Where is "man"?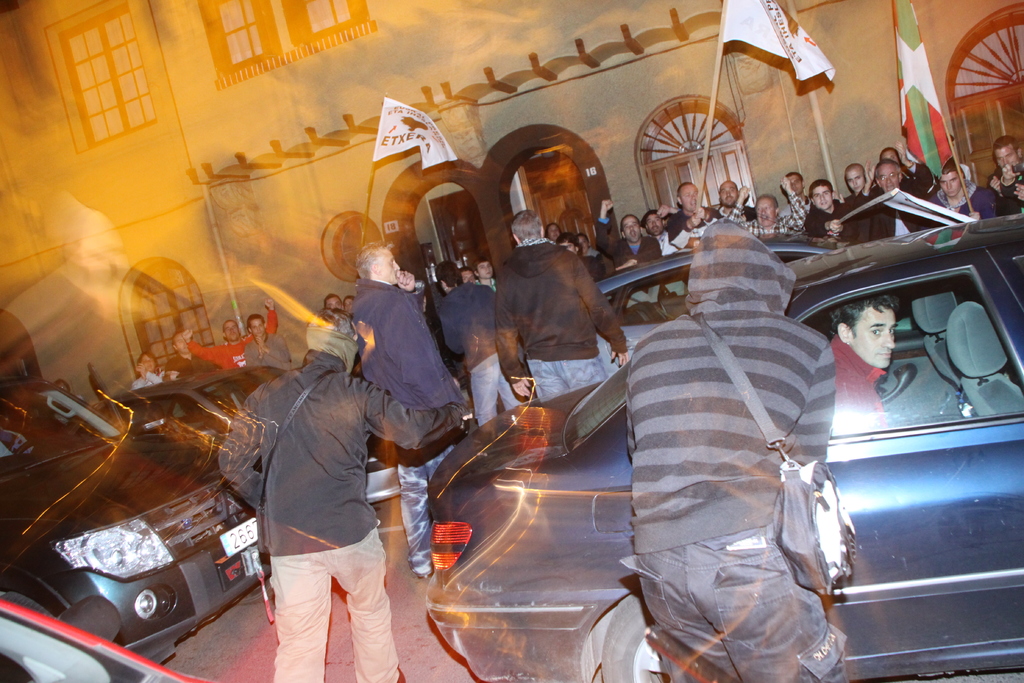
<box>475,257,496,286</box>.
